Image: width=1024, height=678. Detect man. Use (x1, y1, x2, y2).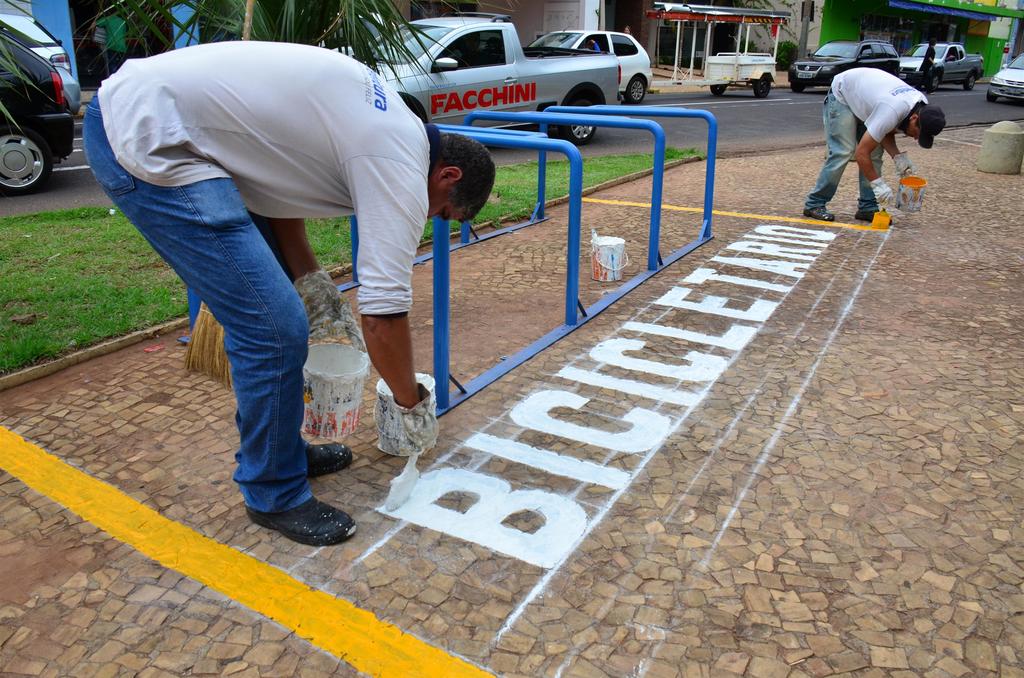
(804, 67, 948, 223).
